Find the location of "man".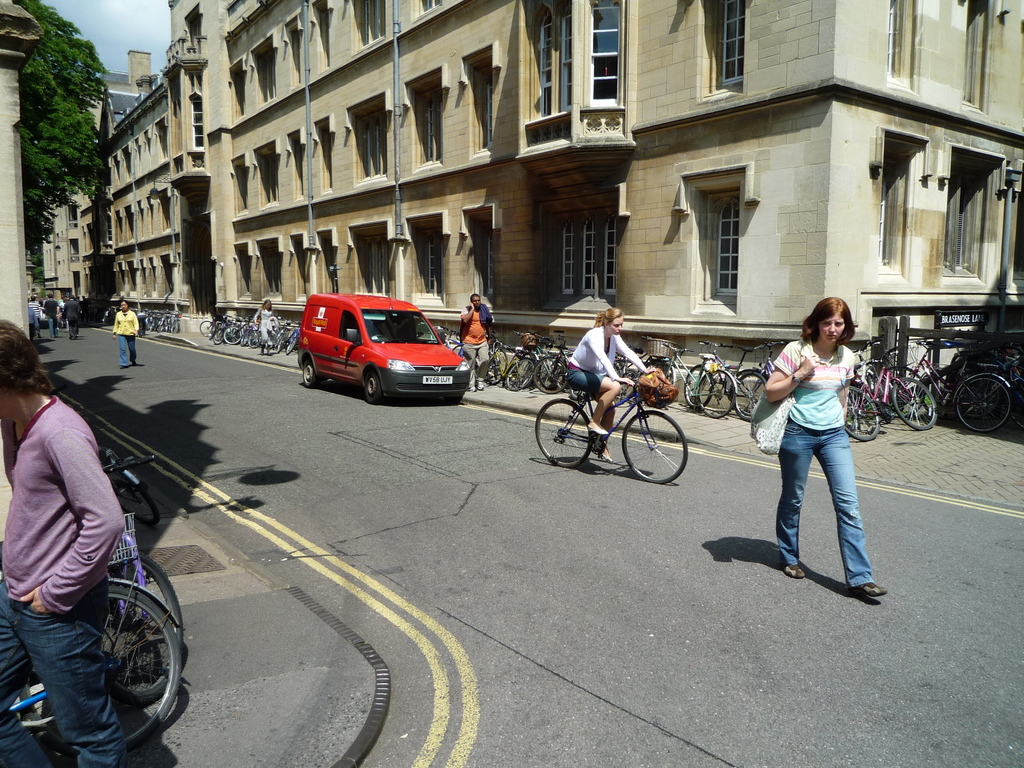
Location: <region>22, 297, 36, 333</region>.
